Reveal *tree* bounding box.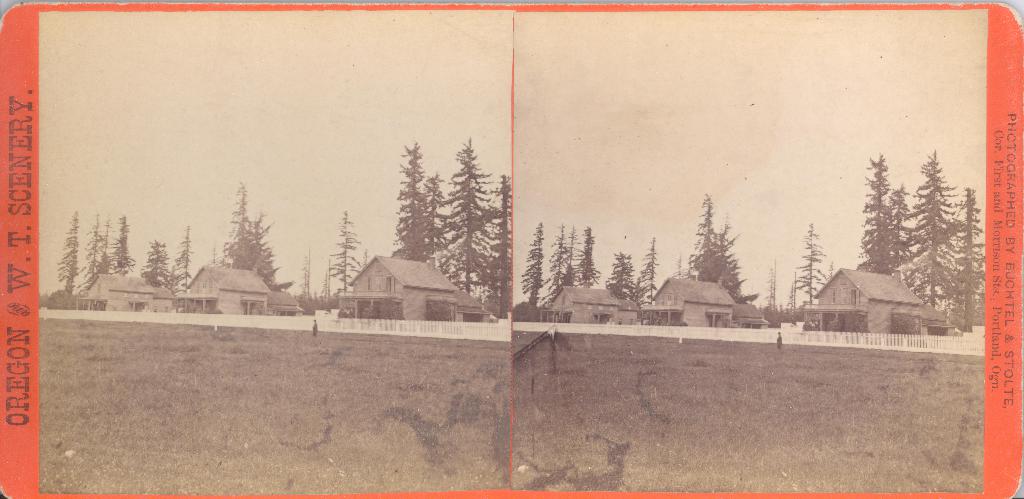
Revealed: (x1=54, y1=208, x2=83, y2=295).
